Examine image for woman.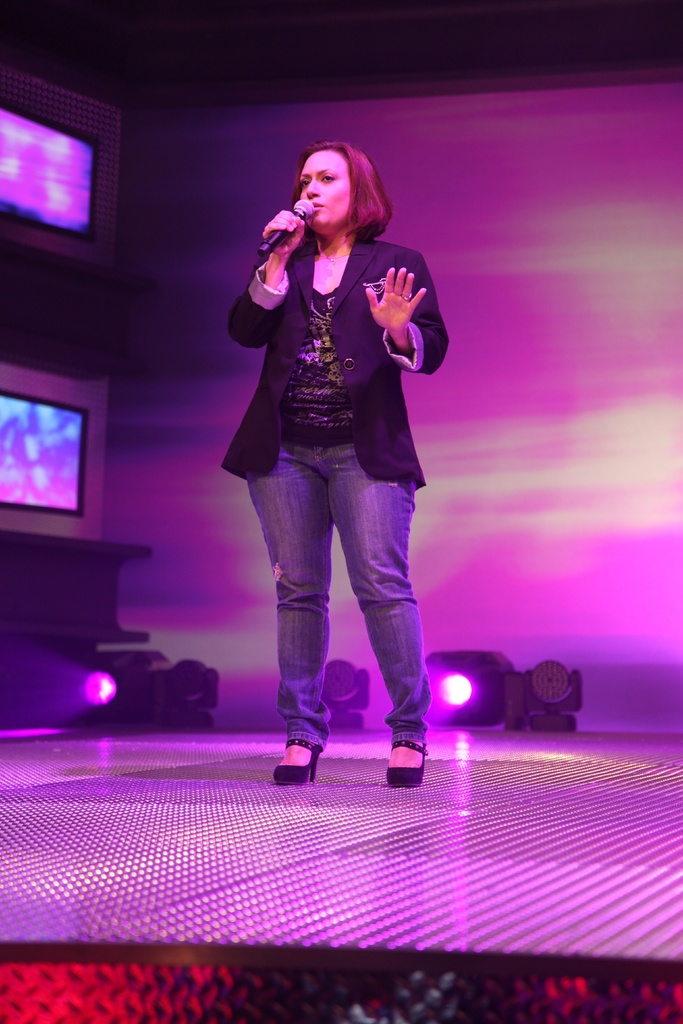
Examination result: [215,132,461,798].
